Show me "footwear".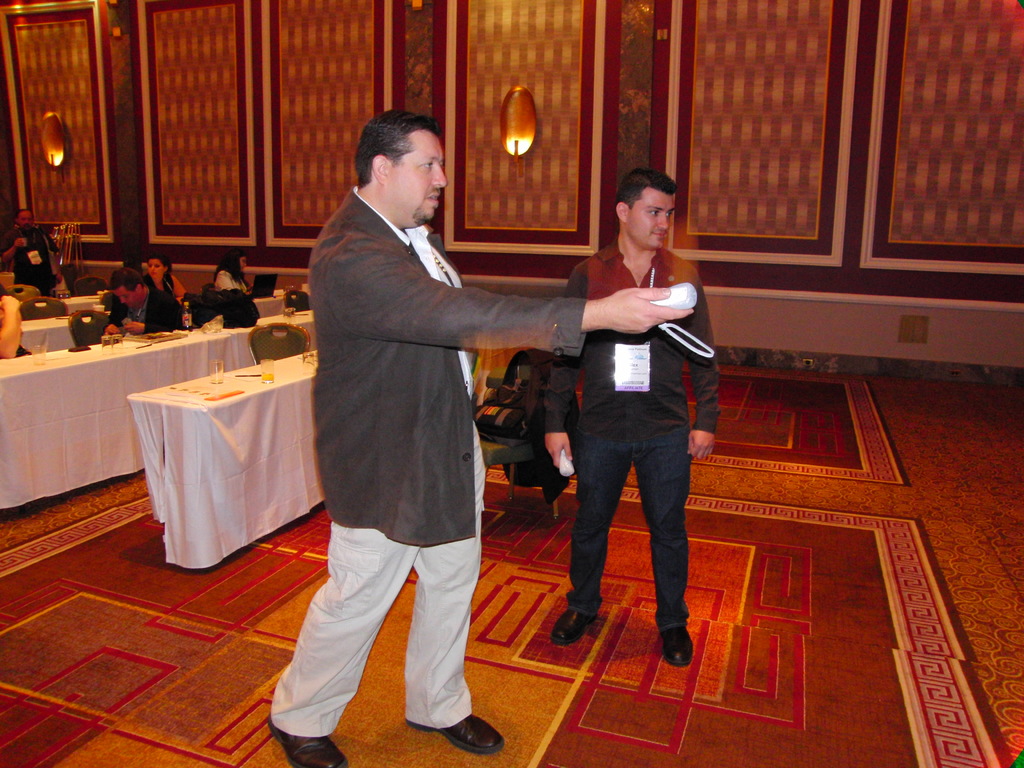
"footwear" is here: bbox(551, 609, 600, 643).
